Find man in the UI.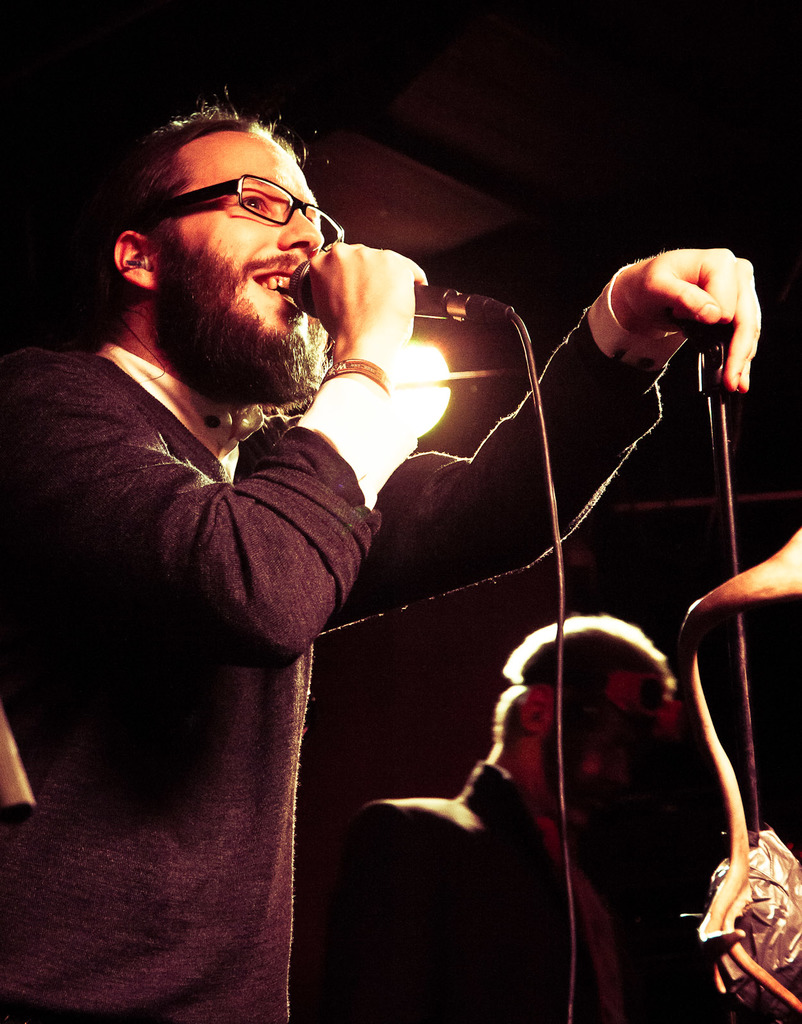
UI element at x1=315, y1=616, x2=675, y2=1022.
